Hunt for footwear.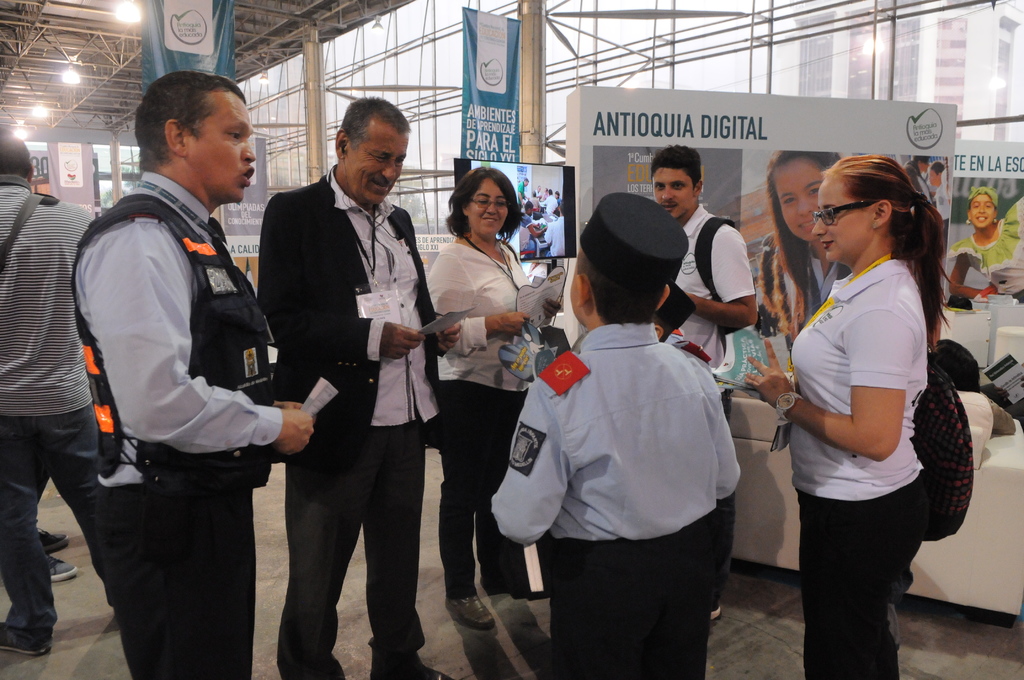
Hunted down at x1=0 y1=622 x2=50 y2=654.
